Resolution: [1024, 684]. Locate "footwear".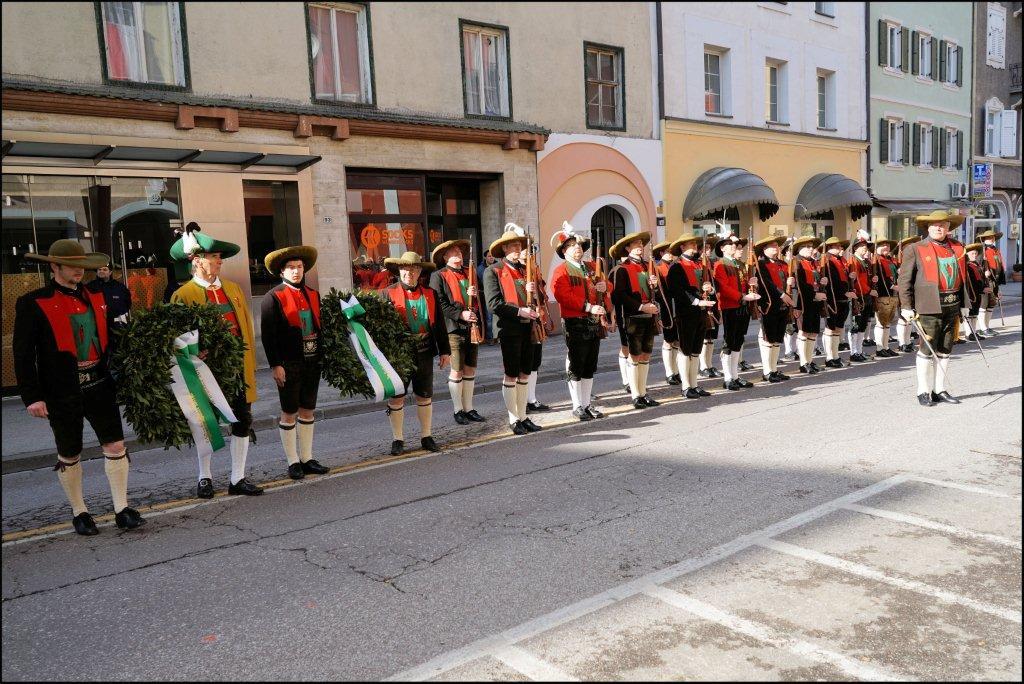
[x1=976, y1=328, x2=996, y2=335].
